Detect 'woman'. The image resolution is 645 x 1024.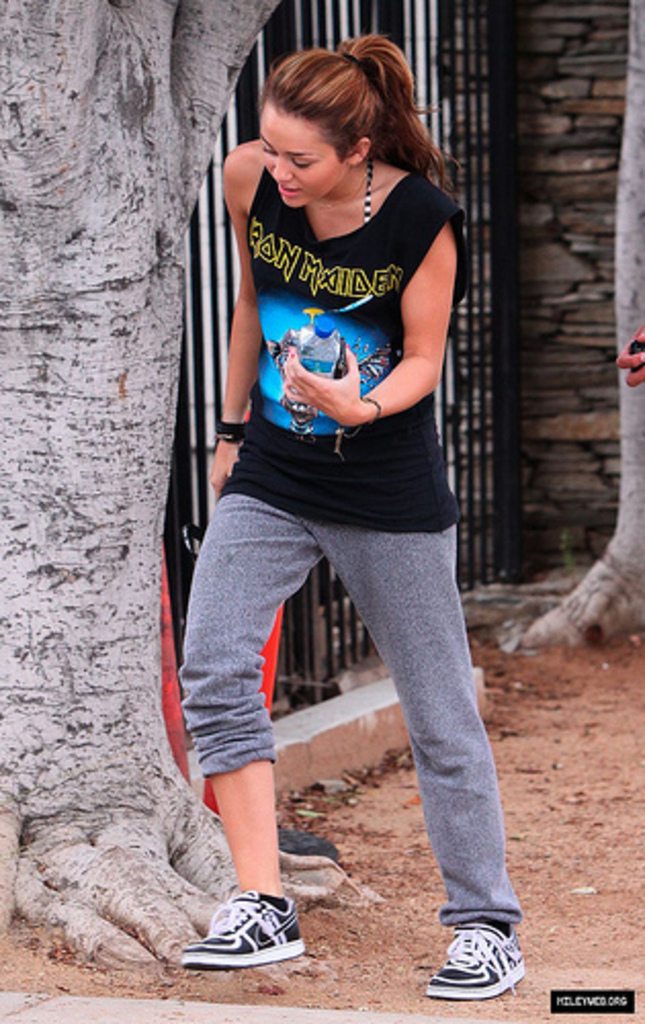
x1=147 y1=4 x2=522 y2=993.
